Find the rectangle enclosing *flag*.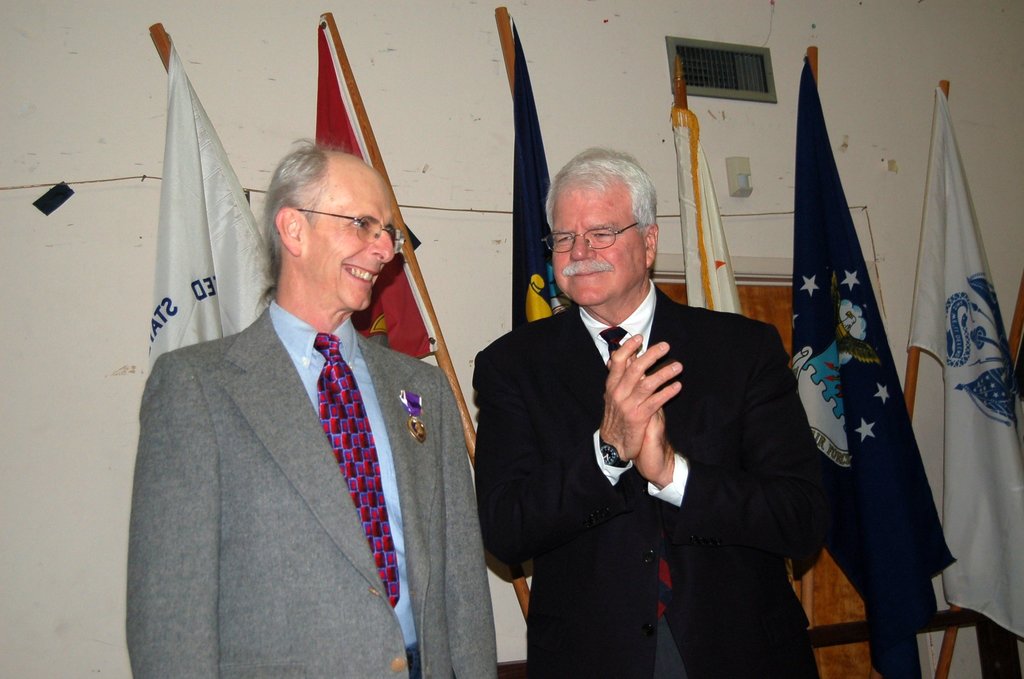
rect(909, 77, 1023, 648).
